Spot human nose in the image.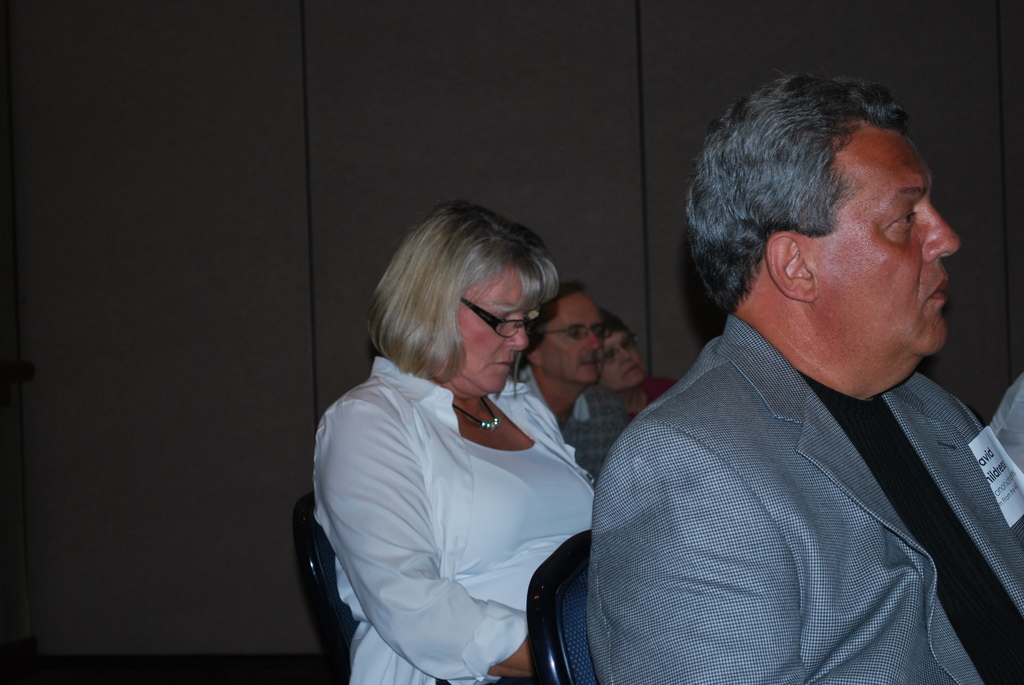
human nose found at bbox=[616, 347, 634, 360].
